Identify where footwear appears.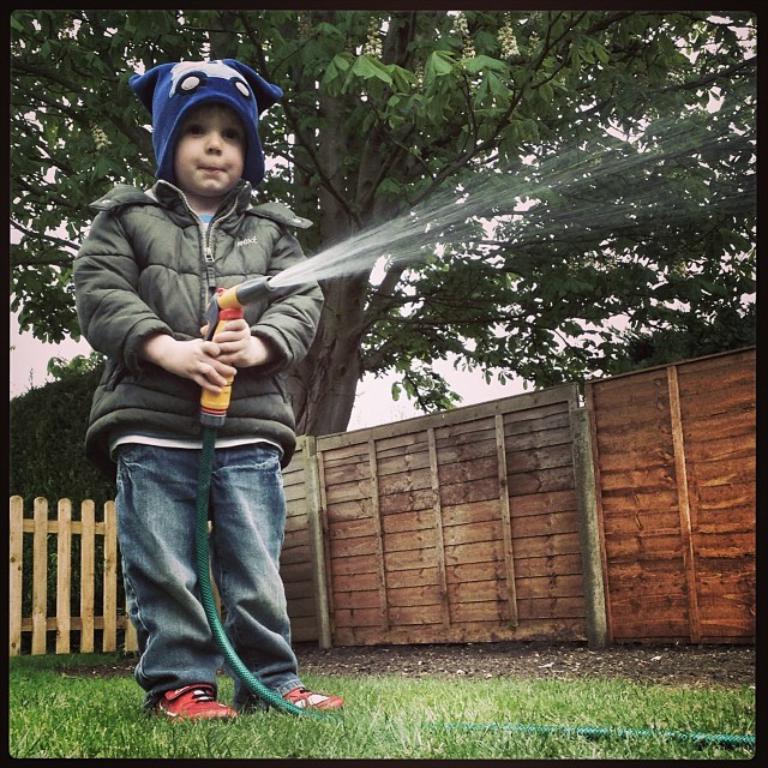
Appears at box=[152, 686, 244, 720].
